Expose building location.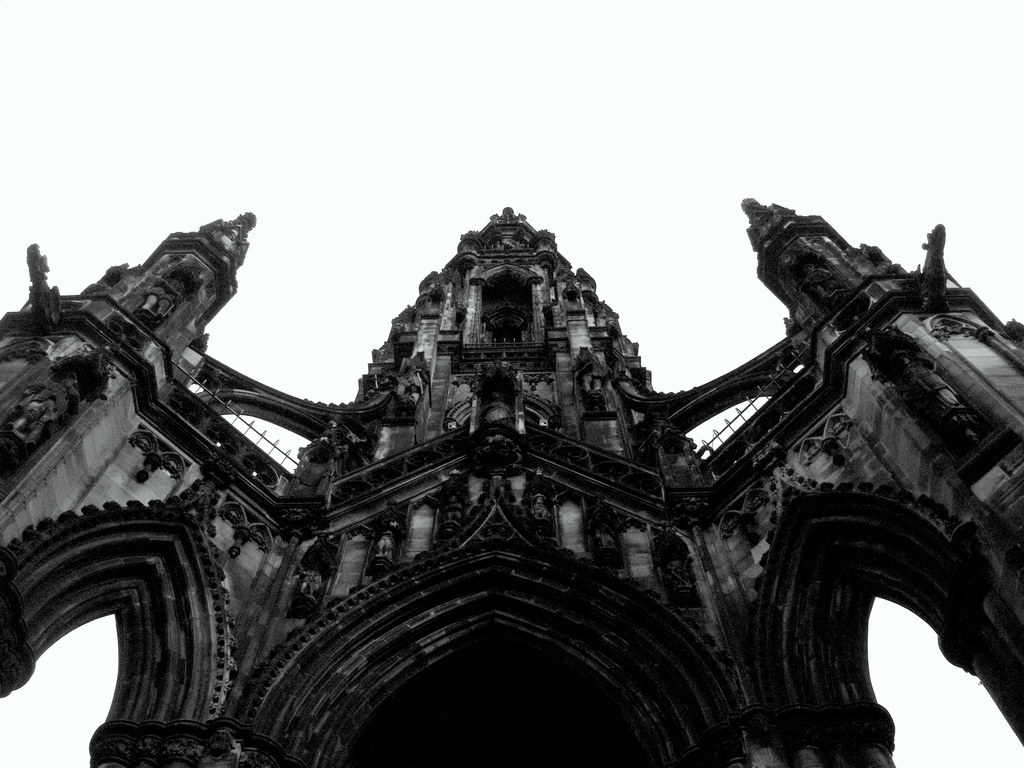
Exposed at BBox(0, 204, 1023, 767).
